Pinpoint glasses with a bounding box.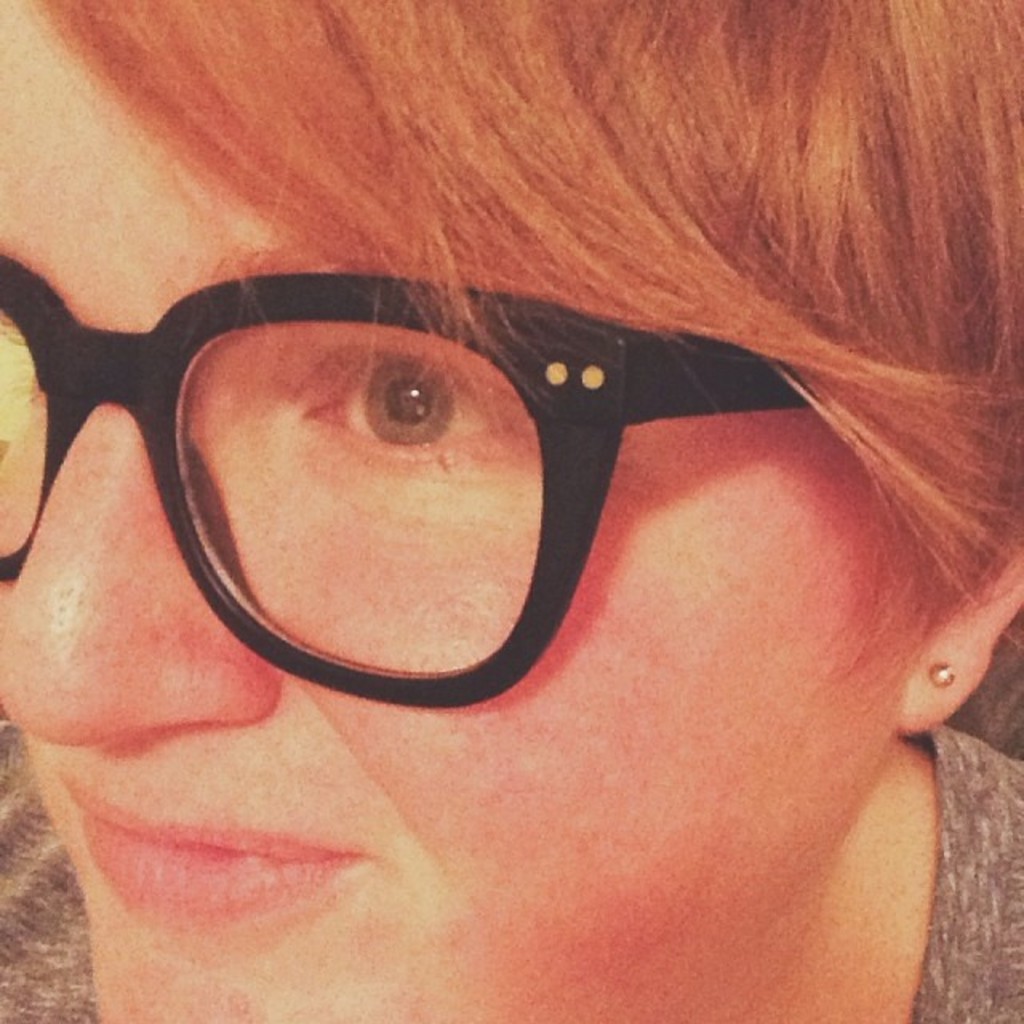
[x1=0, y1=250, x2=811, y2=707].
